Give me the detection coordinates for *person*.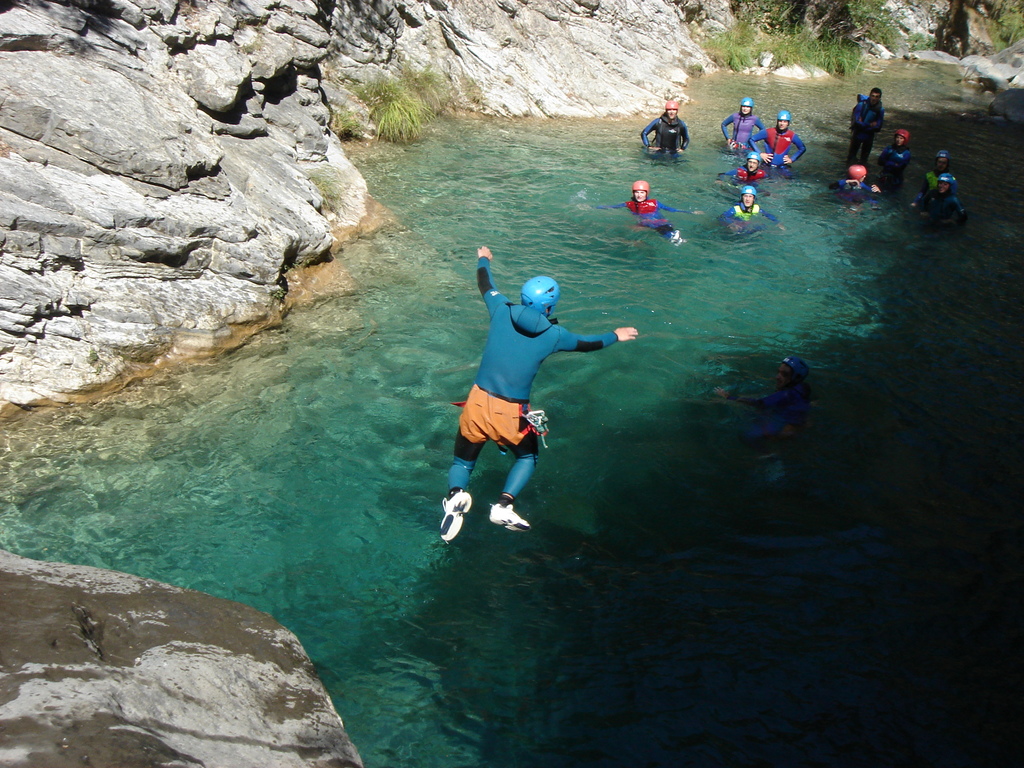
639 100 687 164.
